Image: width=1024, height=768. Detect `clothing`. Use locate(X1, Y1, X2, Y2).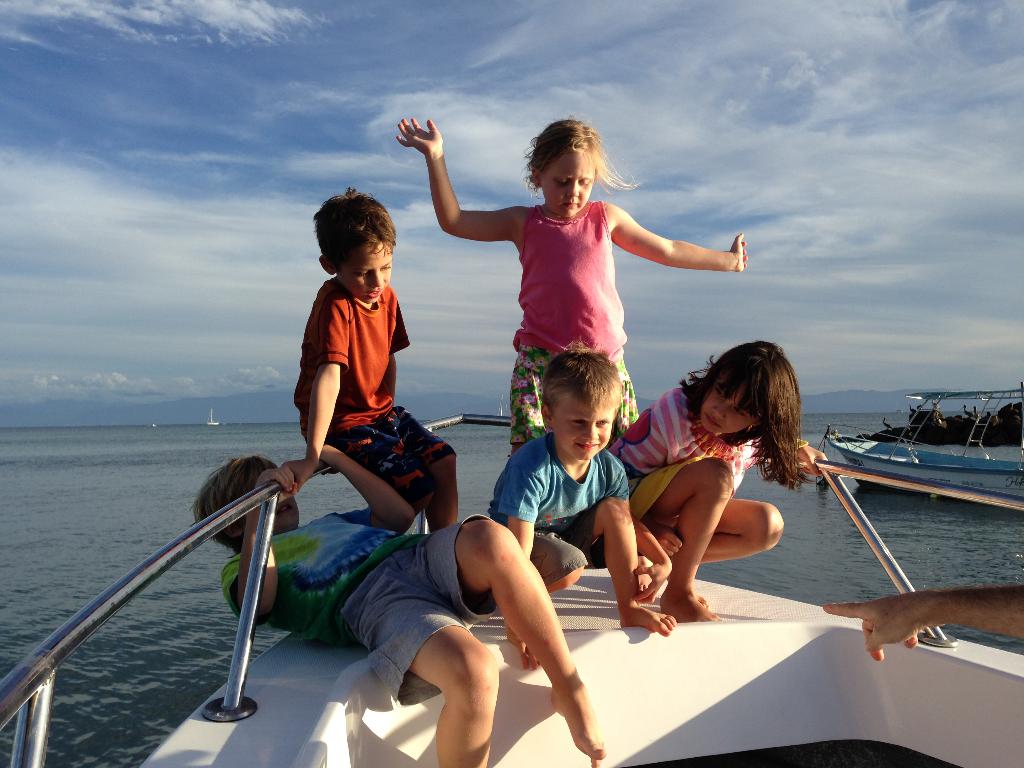
locate(609, 387, 766, 520).
